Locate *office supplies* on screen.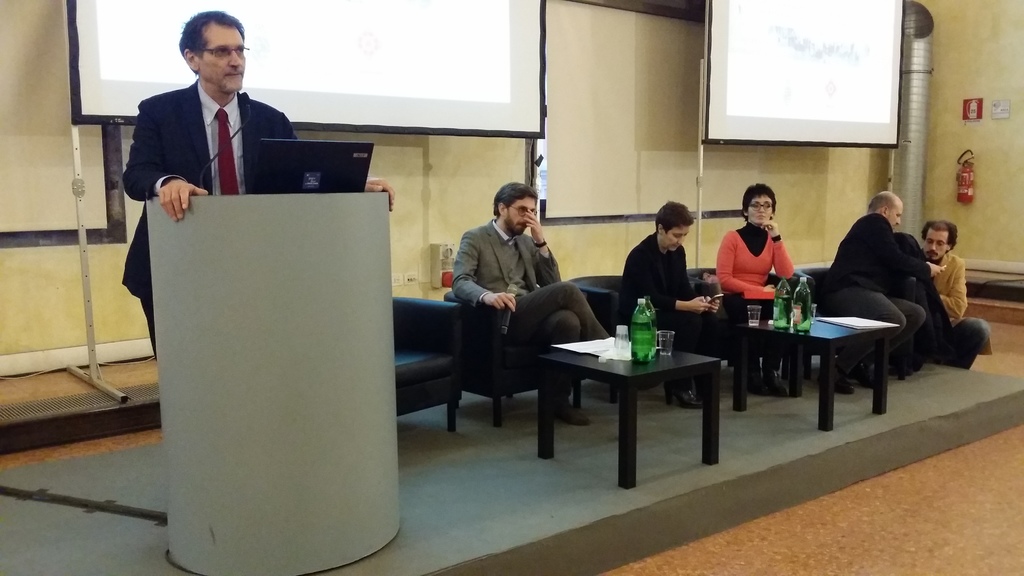
On screen at bbox(772, 275, 797, 318).
